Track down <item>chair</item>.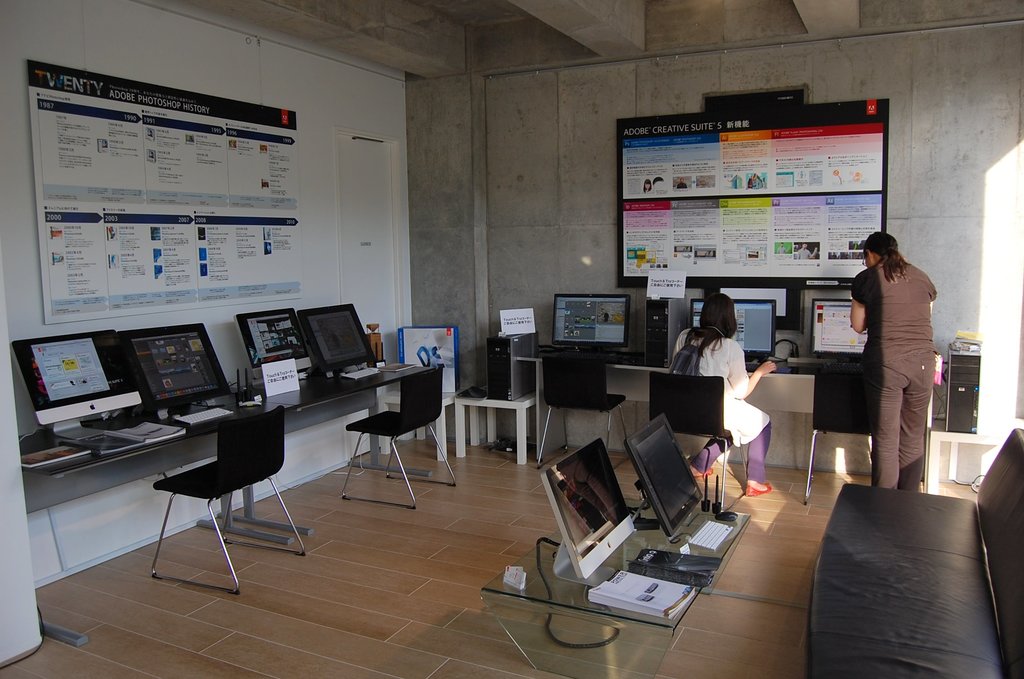
Tracked to pyautogui.locateOnScreen(799, 365, 879, 507).
